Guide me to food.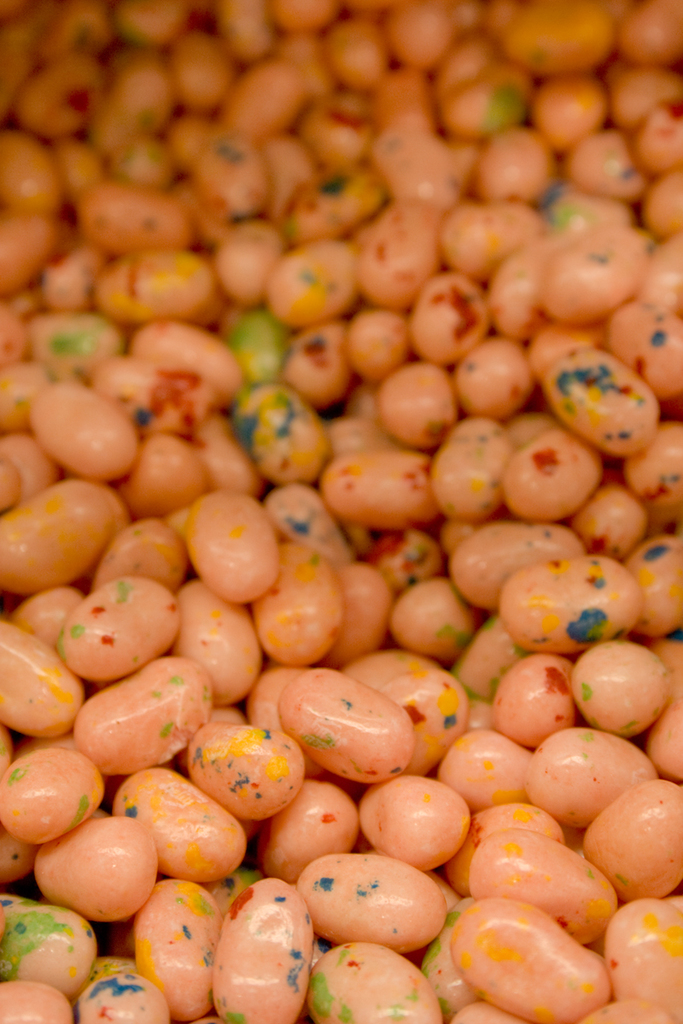
Guidance: <bbox>0, 0, 682, 1023</bbox>.
